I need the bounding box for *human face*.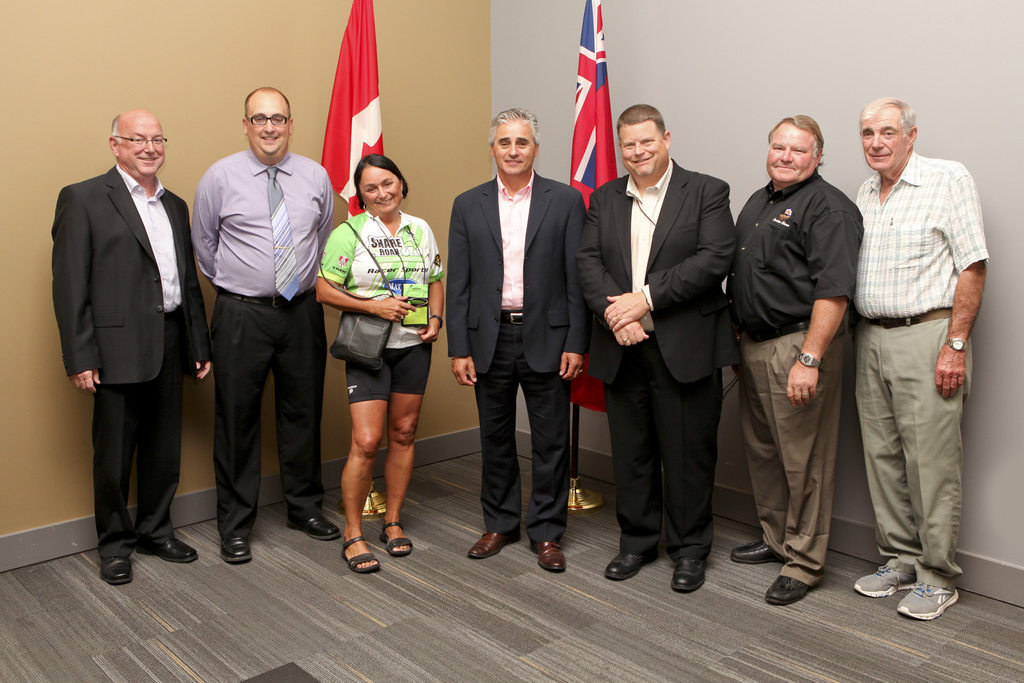
Here it is: {"left": 122, "top": 115, "right": 167, "bottom": 179}.
